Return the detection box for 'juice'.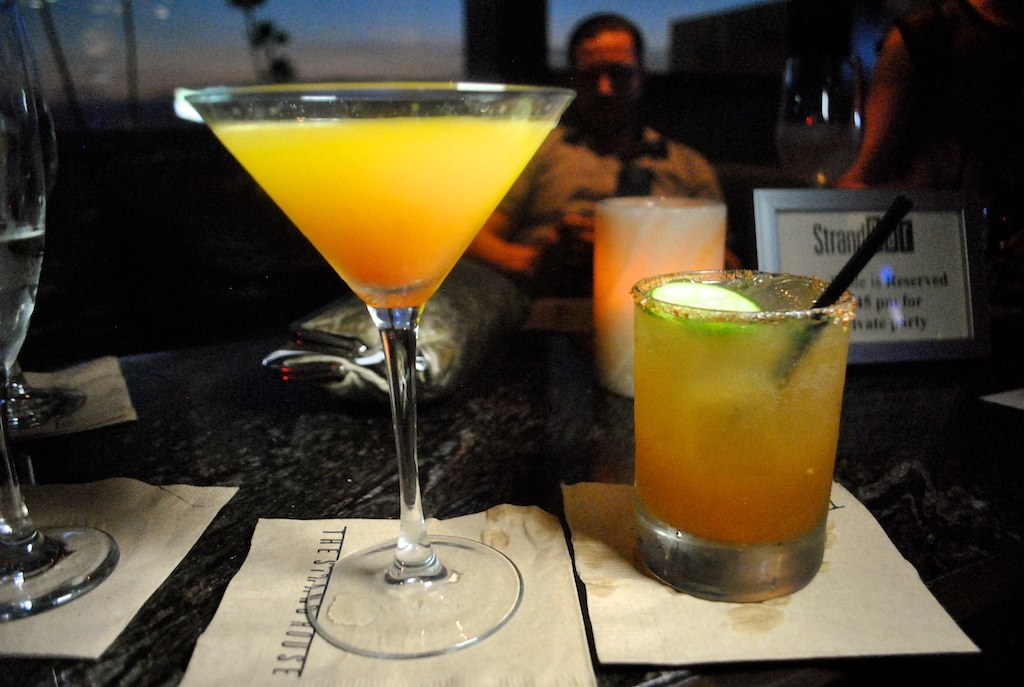
[x1=624, y1=290, x2=847, y2=599].
